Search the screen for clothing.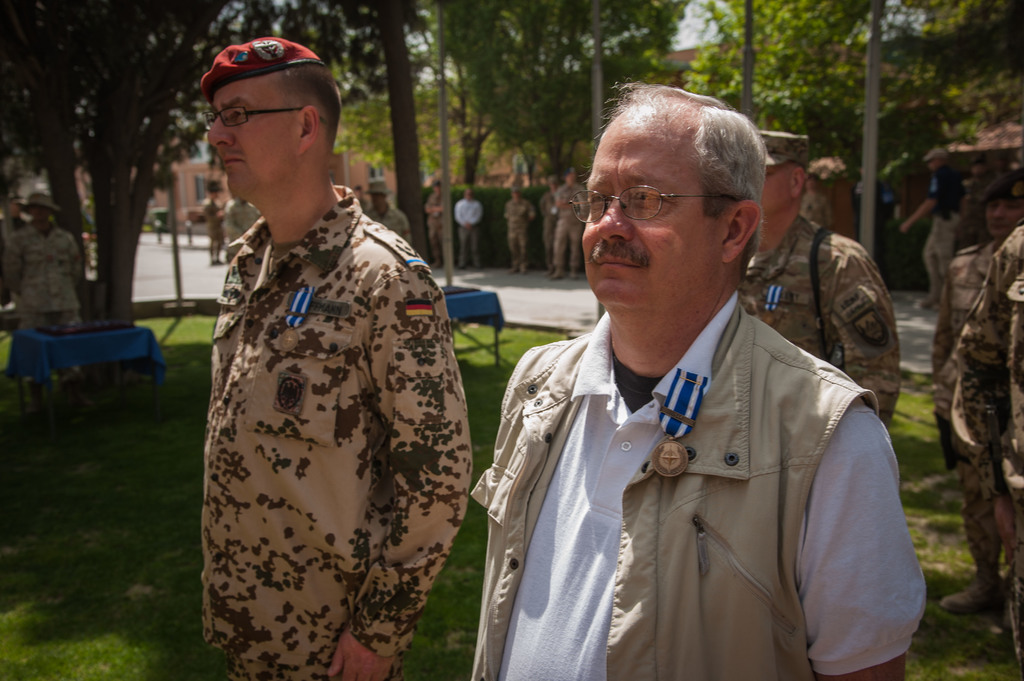
Found at locate(552, 177, 586, 269).
